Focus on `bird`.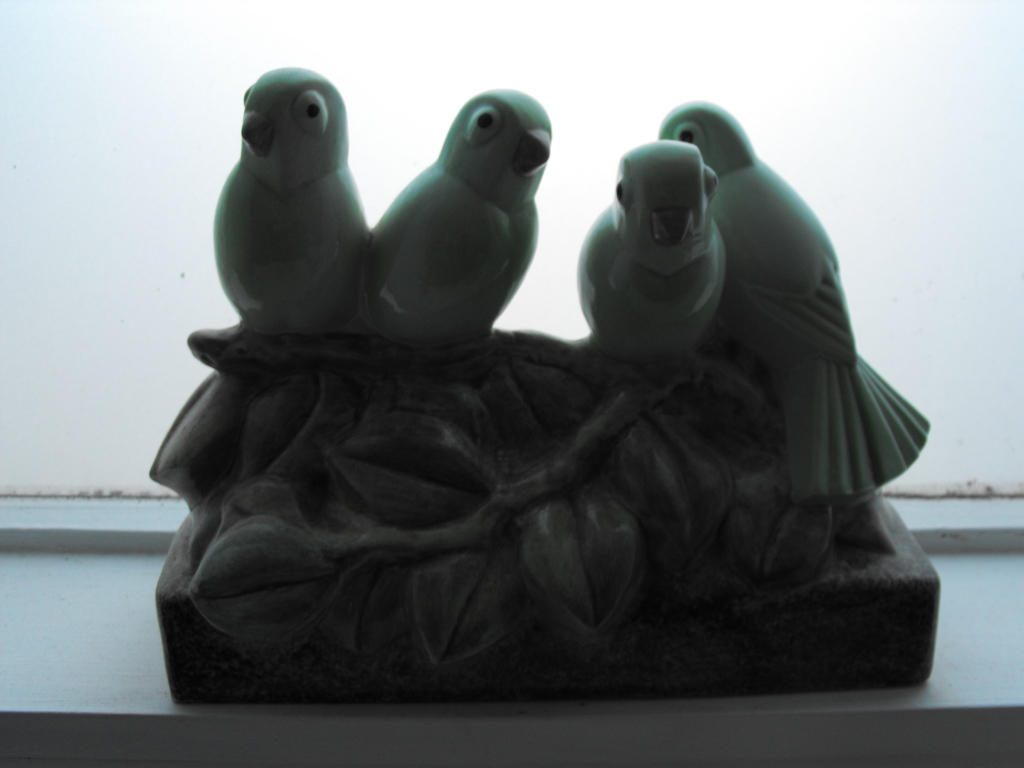
Focused at rect(207, 63, 380, 341).
